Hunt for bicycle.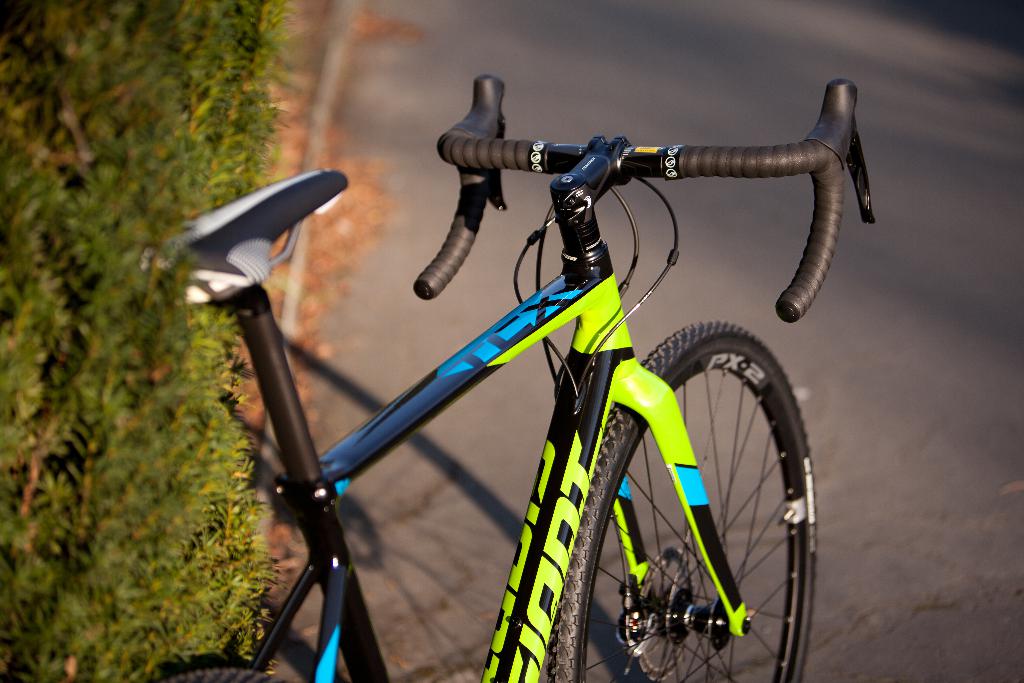
Hunted down at 144,74,876,682.
